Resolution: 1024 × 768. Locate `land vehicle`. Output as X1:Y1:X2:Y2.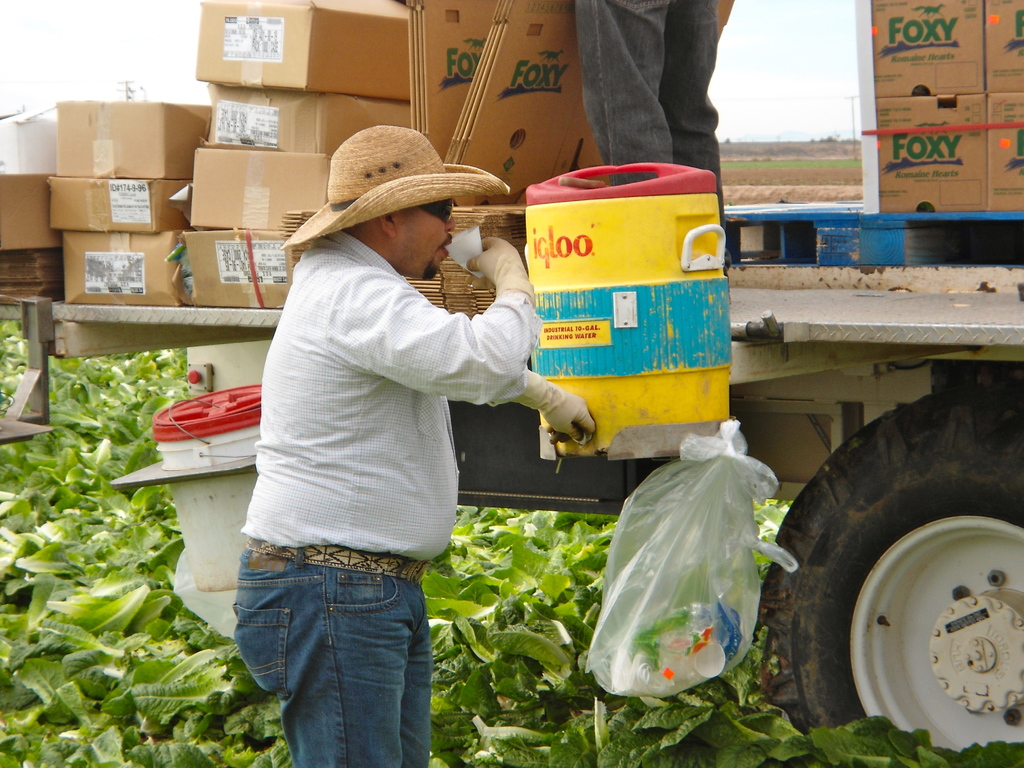
0:205:1023:755.
